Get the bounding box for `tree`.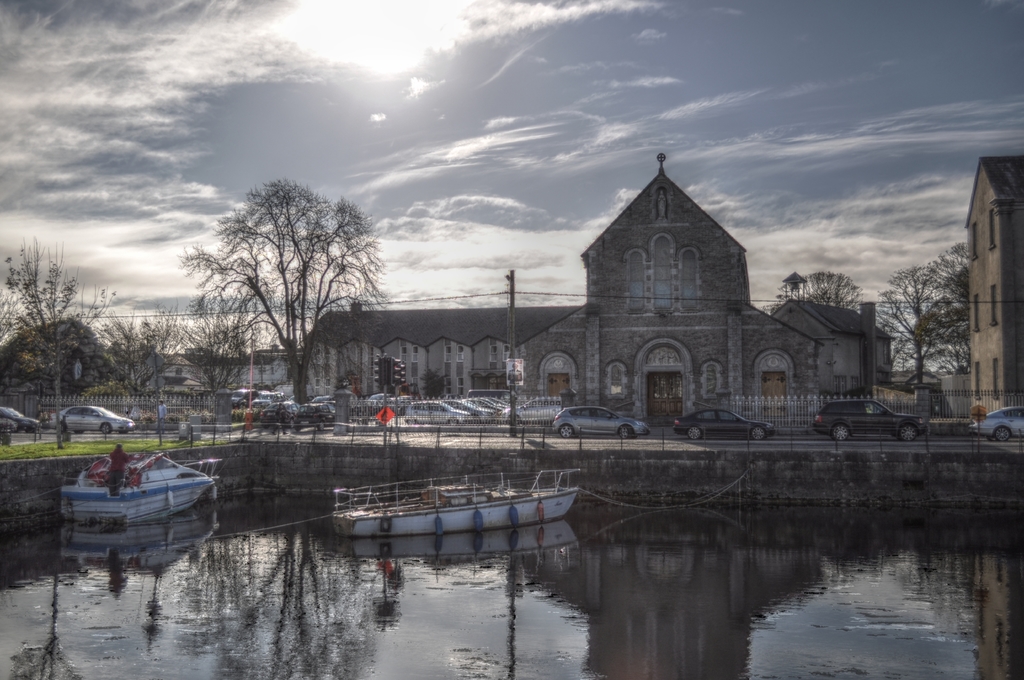
bbox=[763, 271, 862, 309].
